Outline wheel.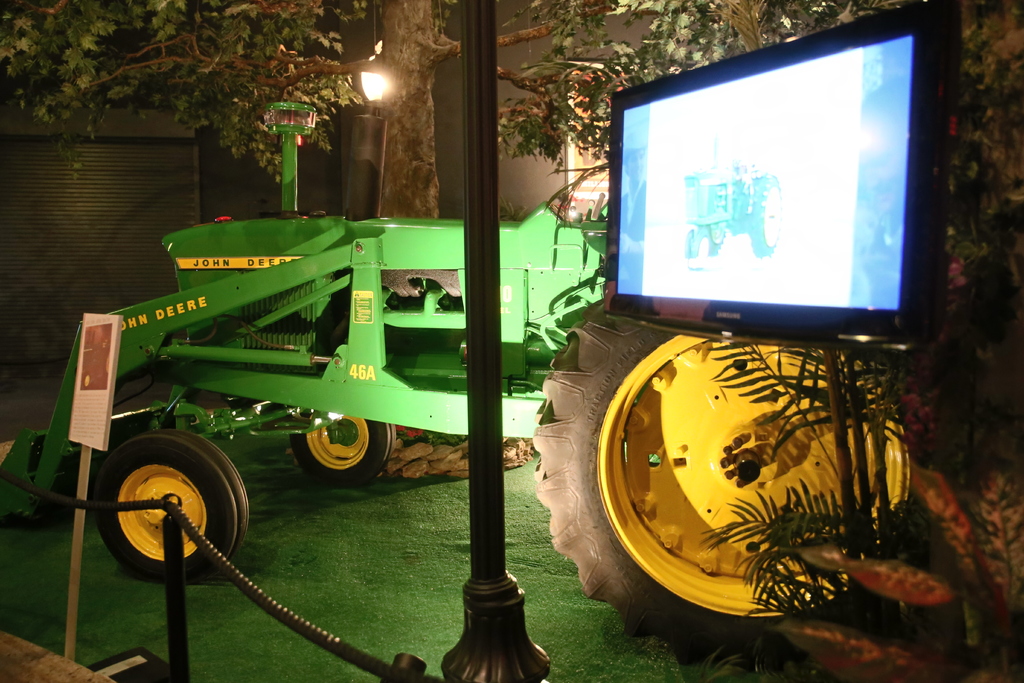
Outline: 685 228 694 259.
